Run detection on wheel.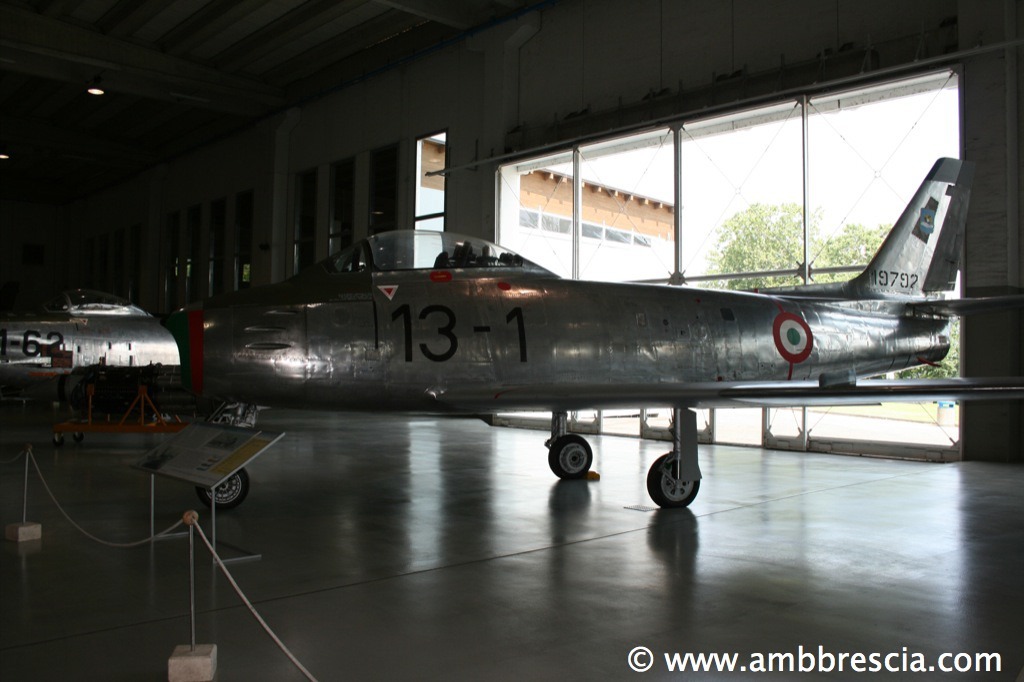
Result: box(200, 467, 253, 514).
